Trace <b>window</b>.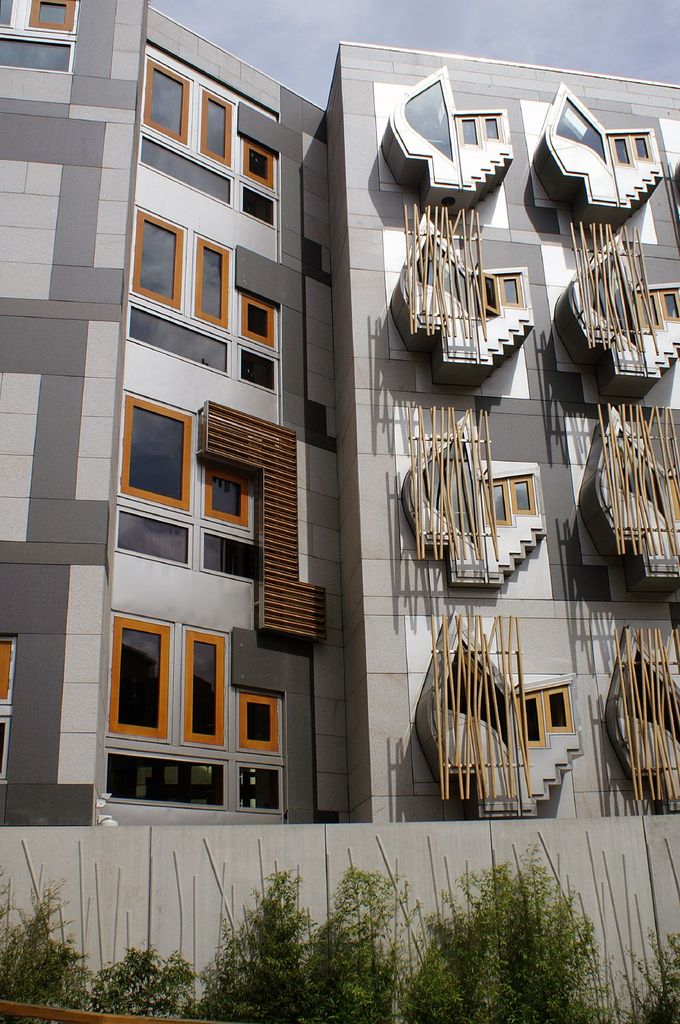
Traced to [597, 417, 679, 579].
